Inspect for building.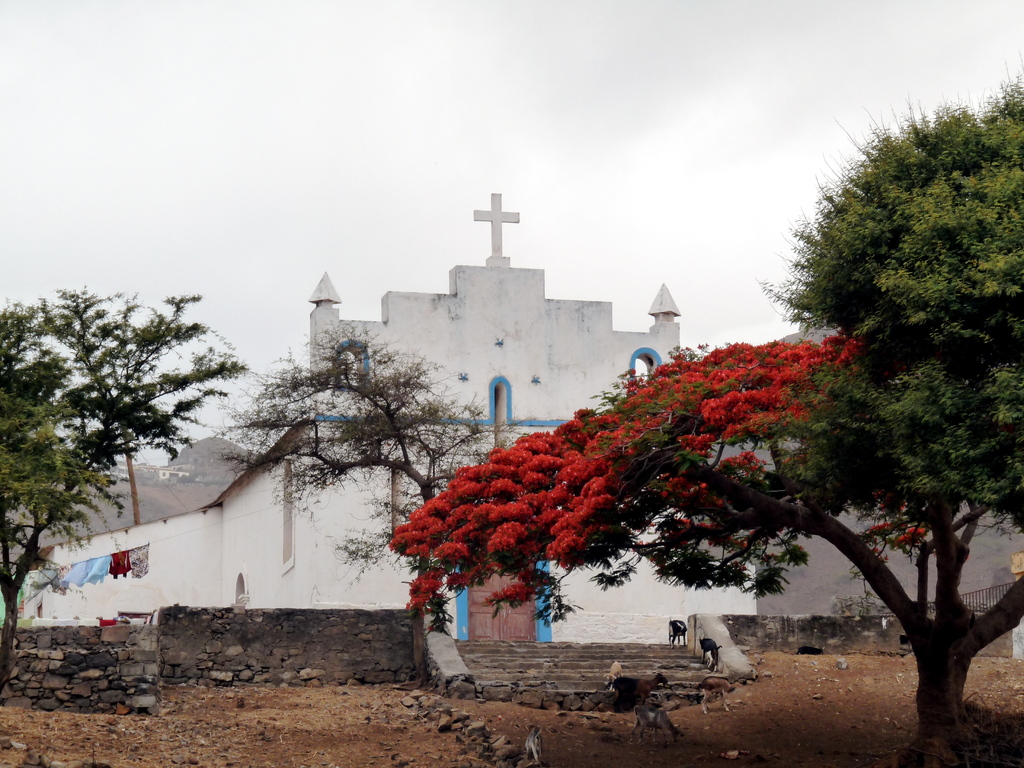
Inspection: <region>0, 191, 761, 707</region>.
